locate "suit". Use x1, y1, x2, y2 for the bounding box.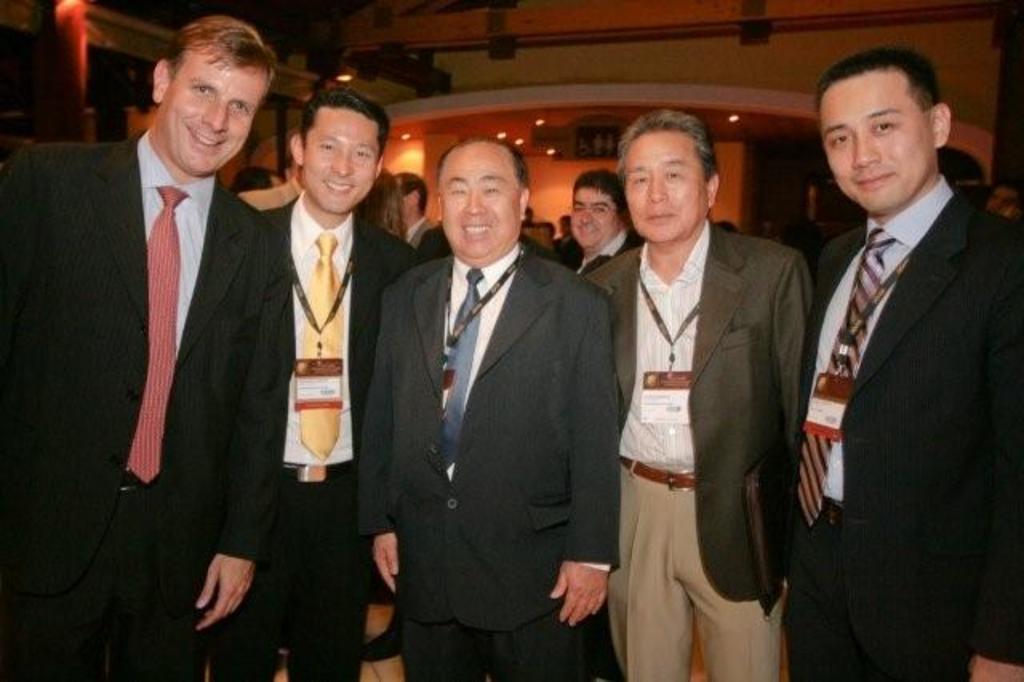
778, 27, 1010, 681.
